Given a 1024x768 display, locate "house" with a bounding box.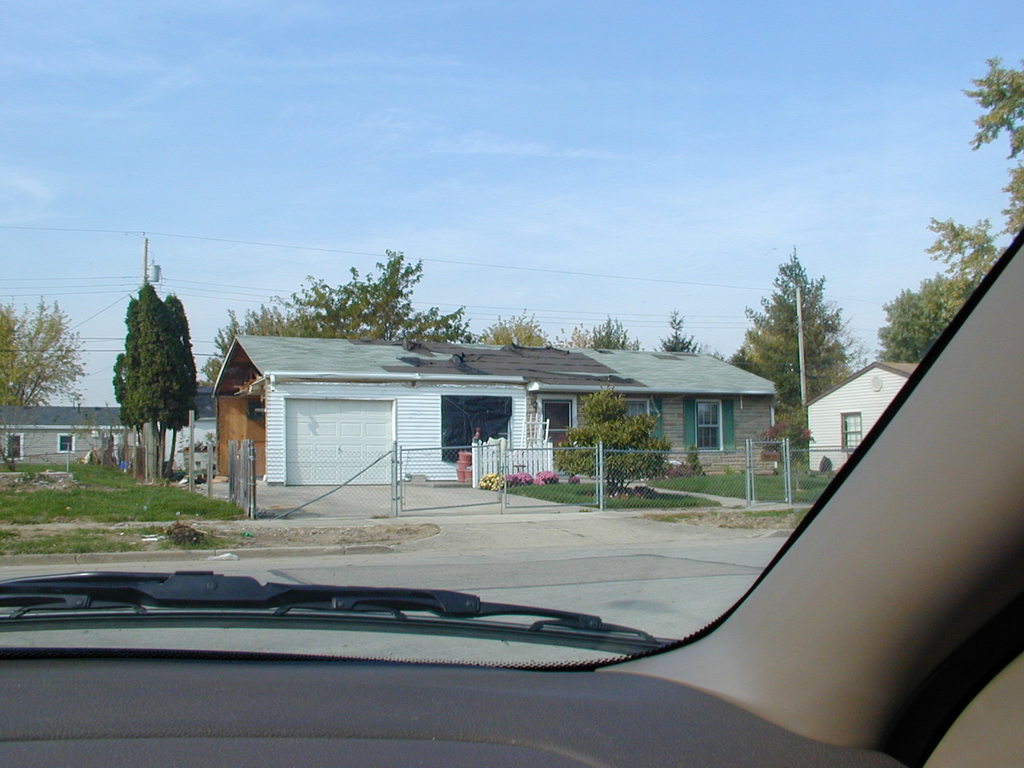
Located: Rect(0, 404, 134, 463).
